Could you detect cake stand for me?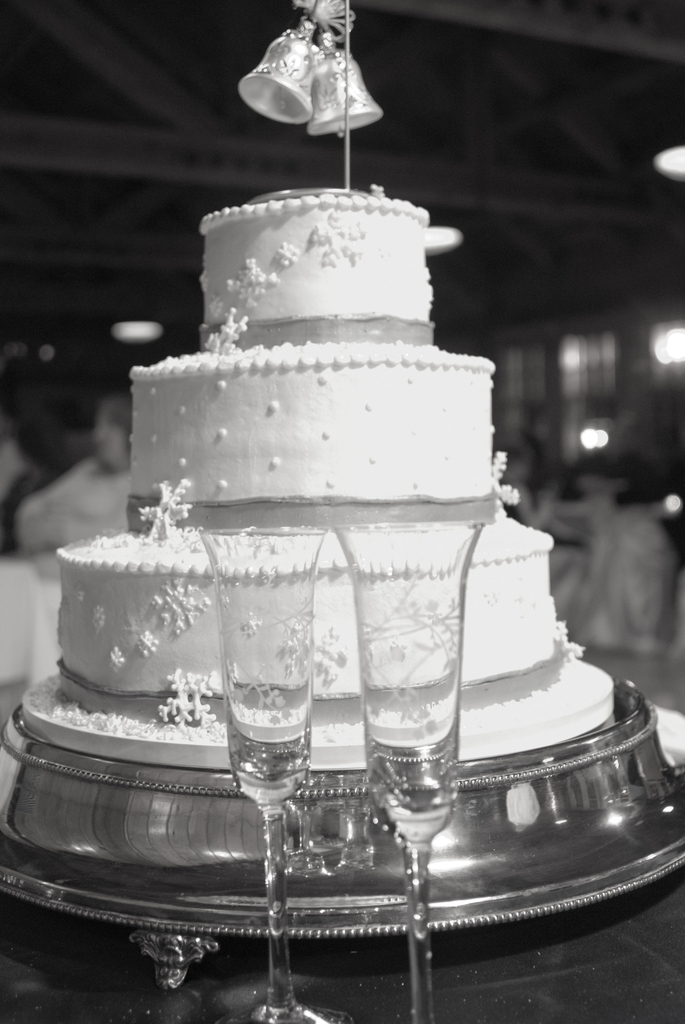
Detection result: 81,141,651,986.
